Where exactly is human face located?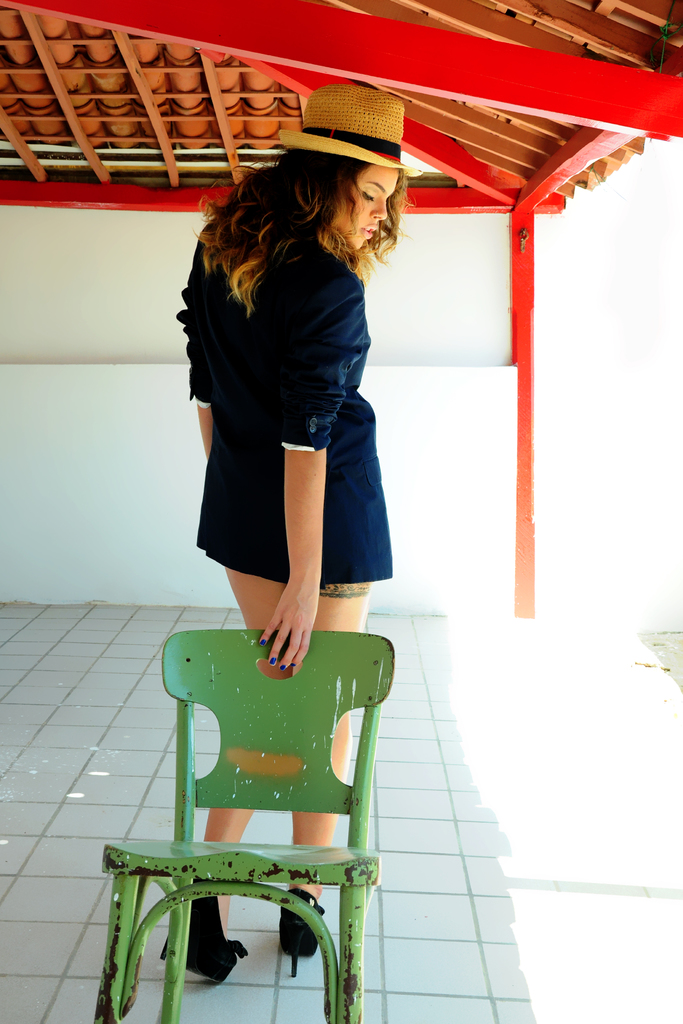
Its bounding box is pyautogui.locateOnScreen(324, 161, 402, 247).
